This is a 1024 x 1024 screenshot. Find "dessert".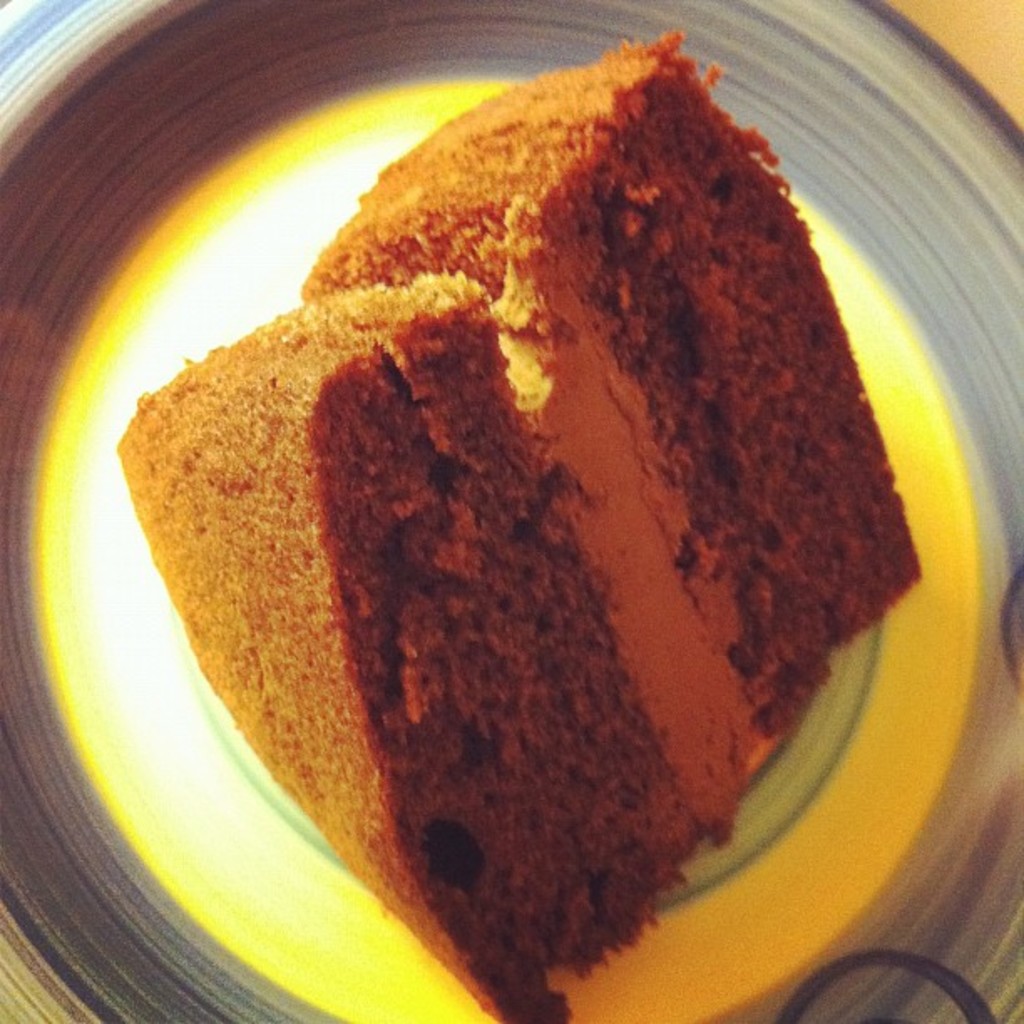
Bounding box: [59,54,950,1021].
